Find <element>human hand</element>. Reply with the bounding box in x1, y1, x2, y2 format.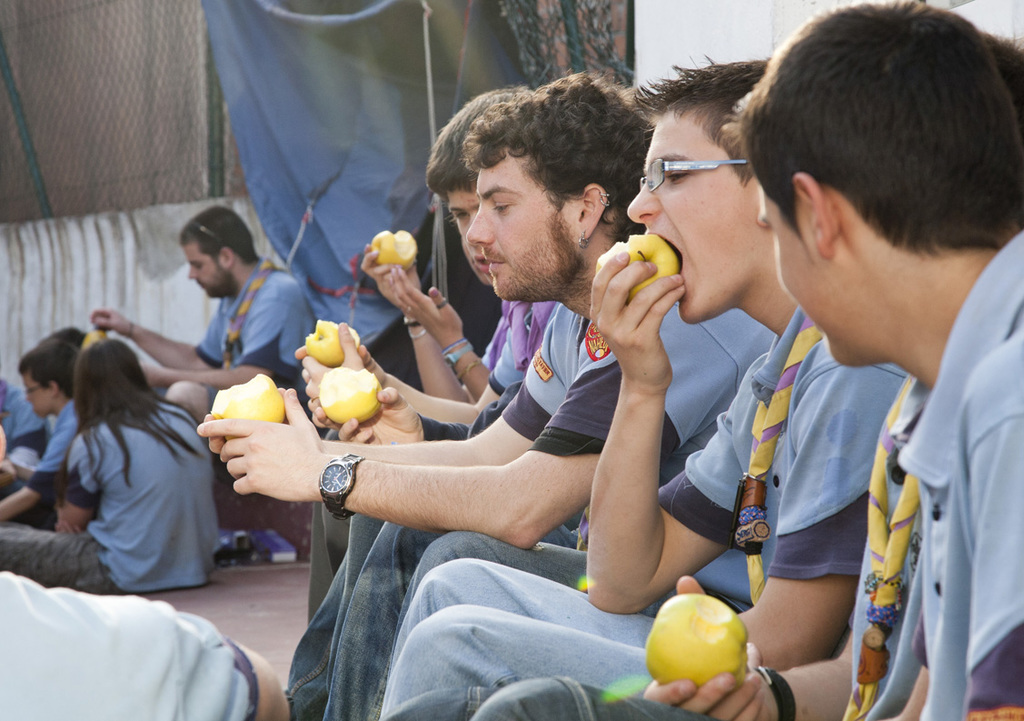
293, 343, 389, 388.
